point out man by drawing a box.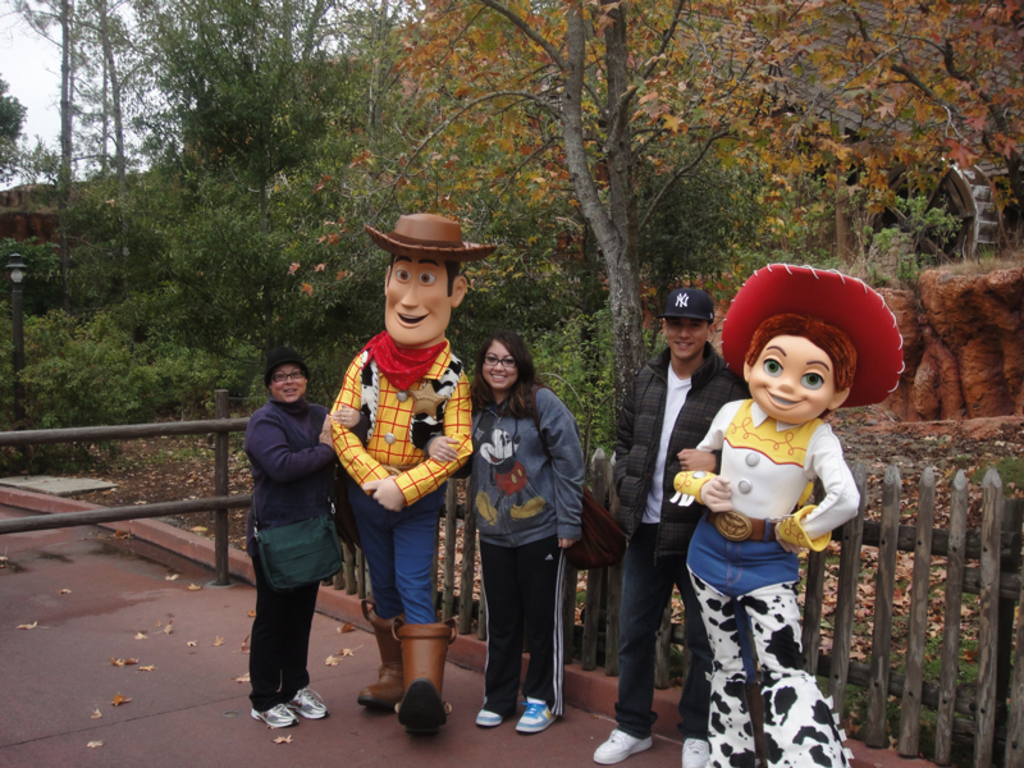
left=588, top=284, right=751, bottom=767.
